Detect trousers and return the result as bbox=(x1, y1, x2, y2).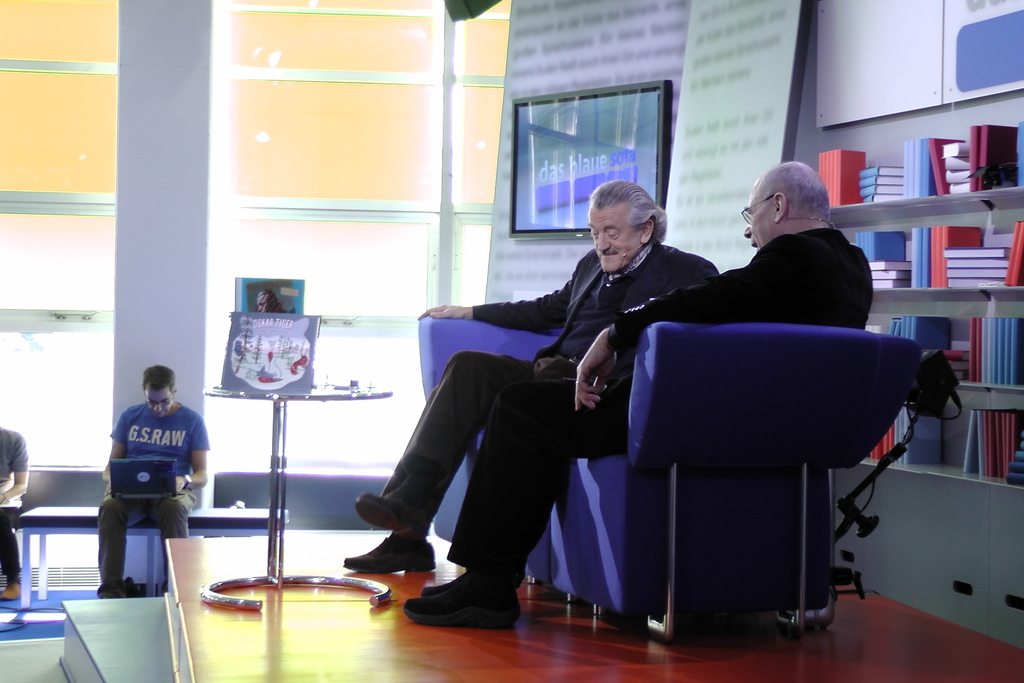
bbox=(0, 503, 24, 578).
